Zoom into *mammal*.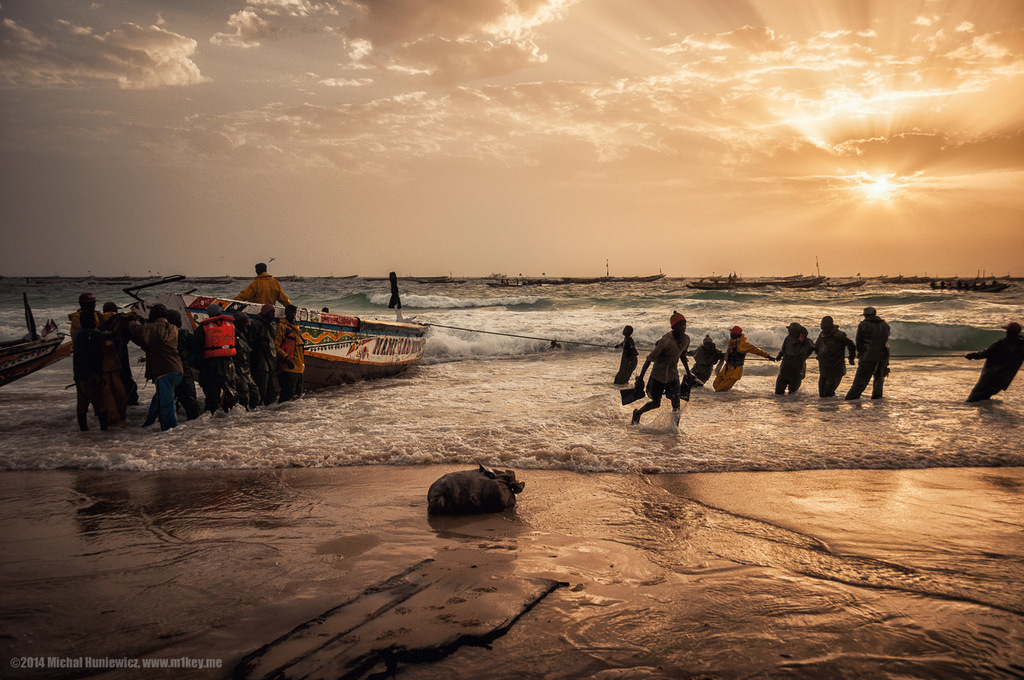
Zoom target: select_region(238, 308, 256, 406).
